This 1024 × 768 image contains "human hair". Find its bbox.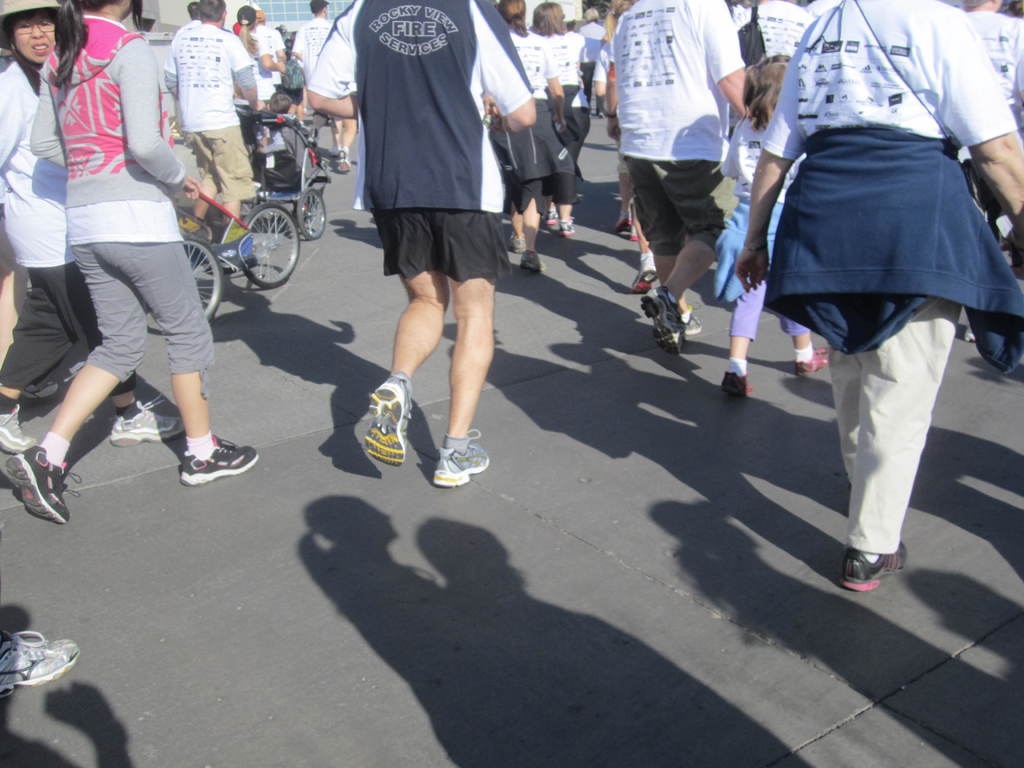
(x1=190, y1=0, x2=221, y2=20).
